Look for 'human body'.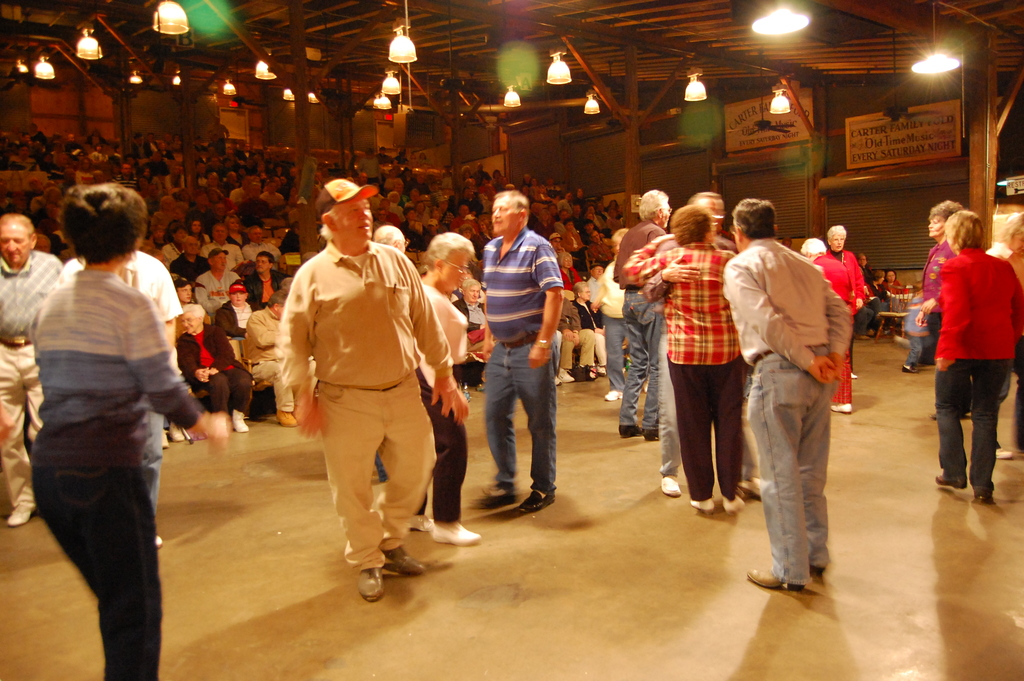
Found: 194/155/207/174.
